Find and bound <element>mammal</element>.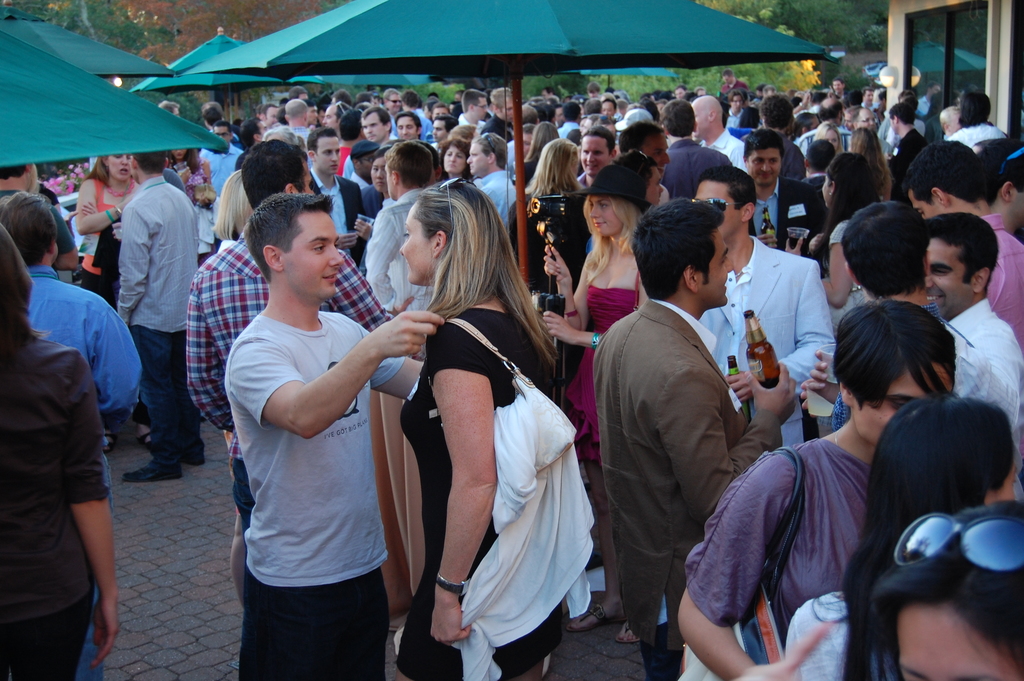
Bound: [left=589, top=201, right=783, bottom=680].
